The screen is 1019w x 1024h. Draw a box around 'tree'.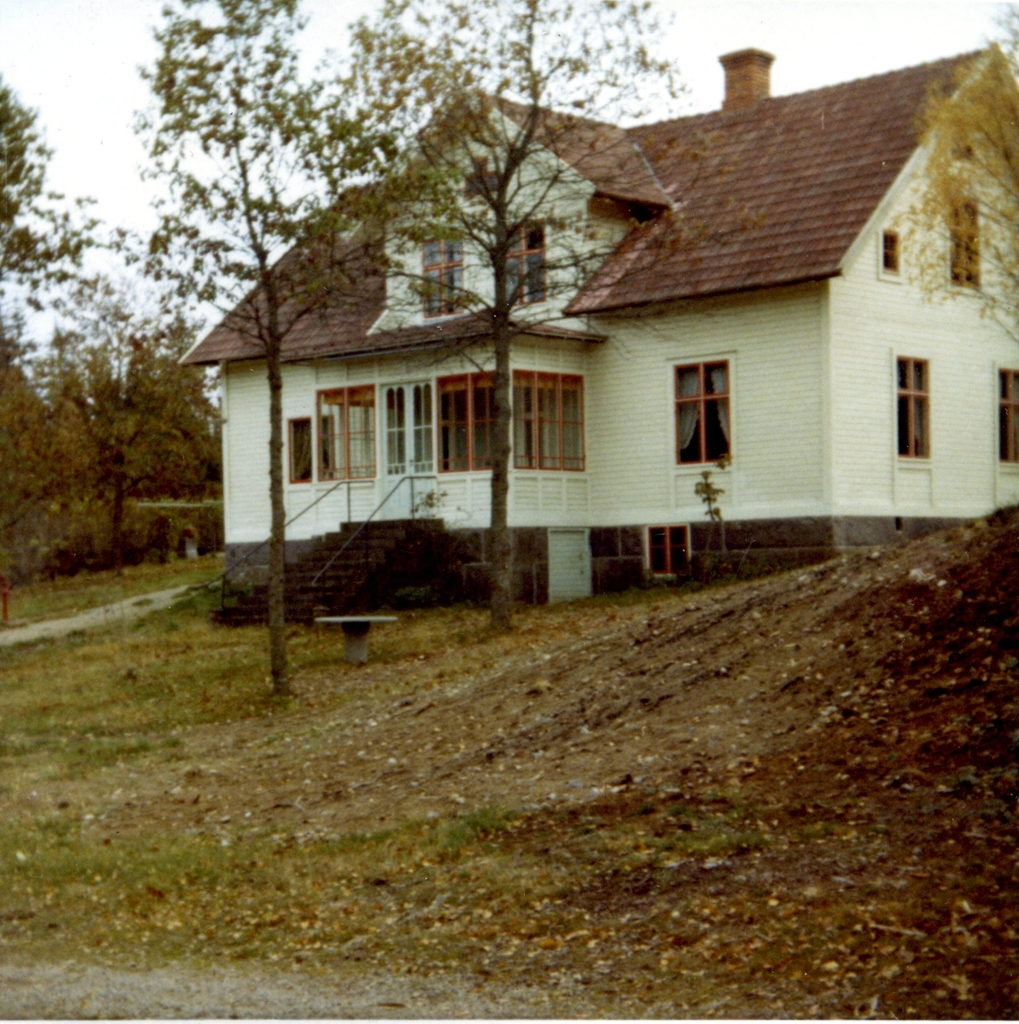
{"x1": 879, "y1": 0, "x2": 1018, "y2": 412}.
